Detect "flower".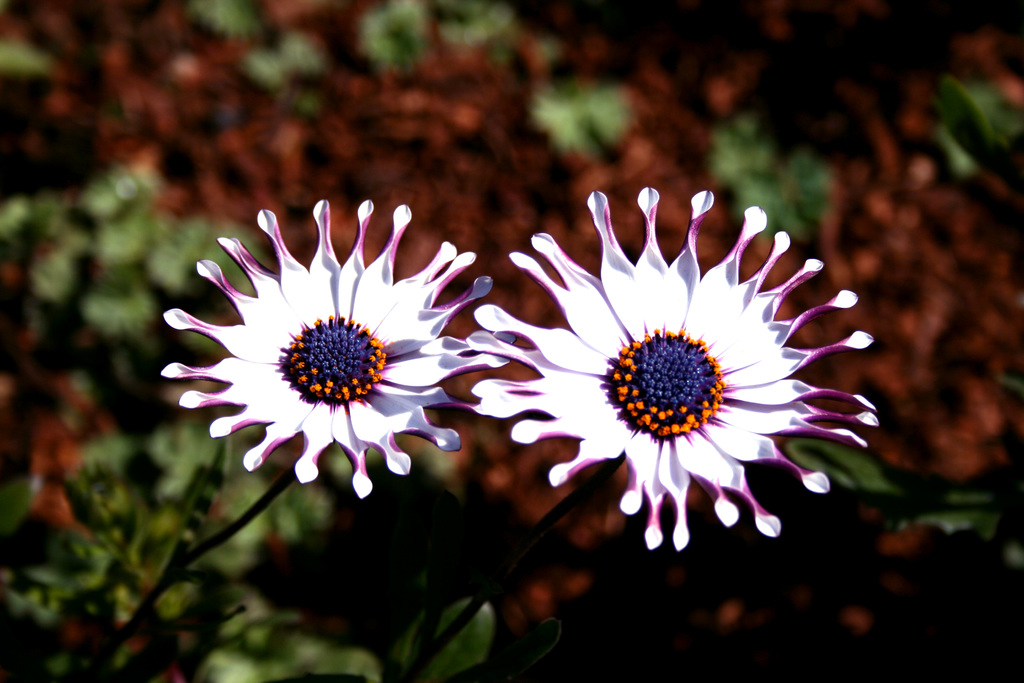
Detected at region(173, 211, 484, 497).
